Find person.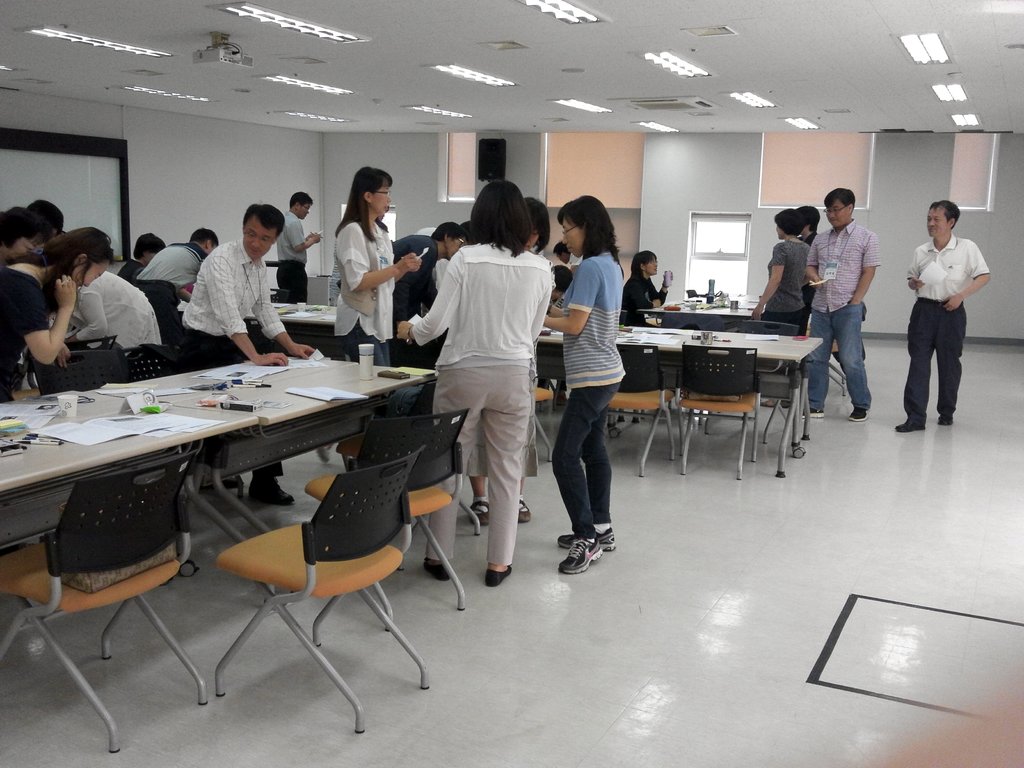
538:203:622:570.
